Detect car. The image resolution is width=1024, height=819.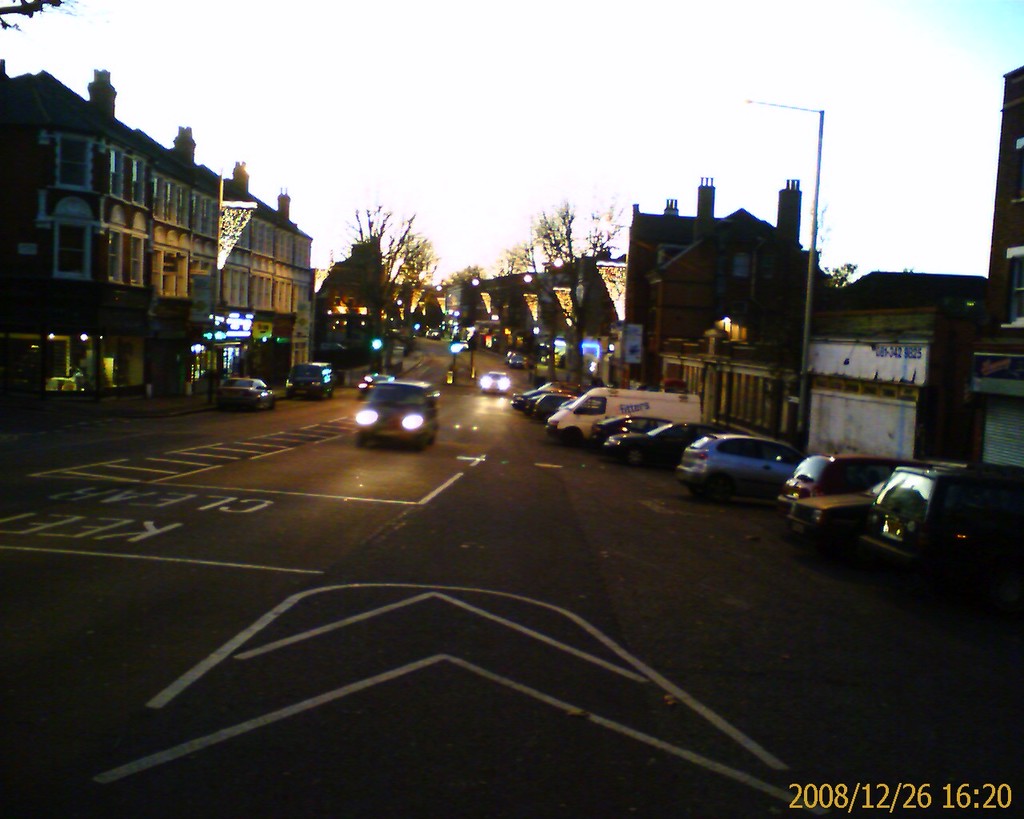
crop(678, 429, 808, 510).
